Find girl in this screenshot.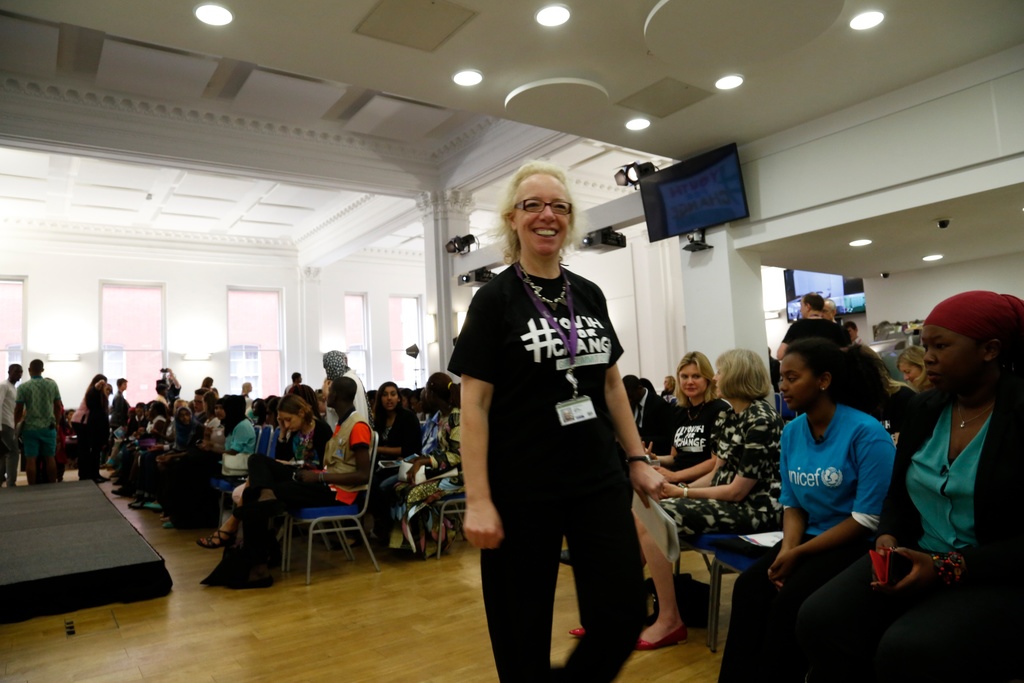
The bounding box for girl is [895, 347, 923, 383].
